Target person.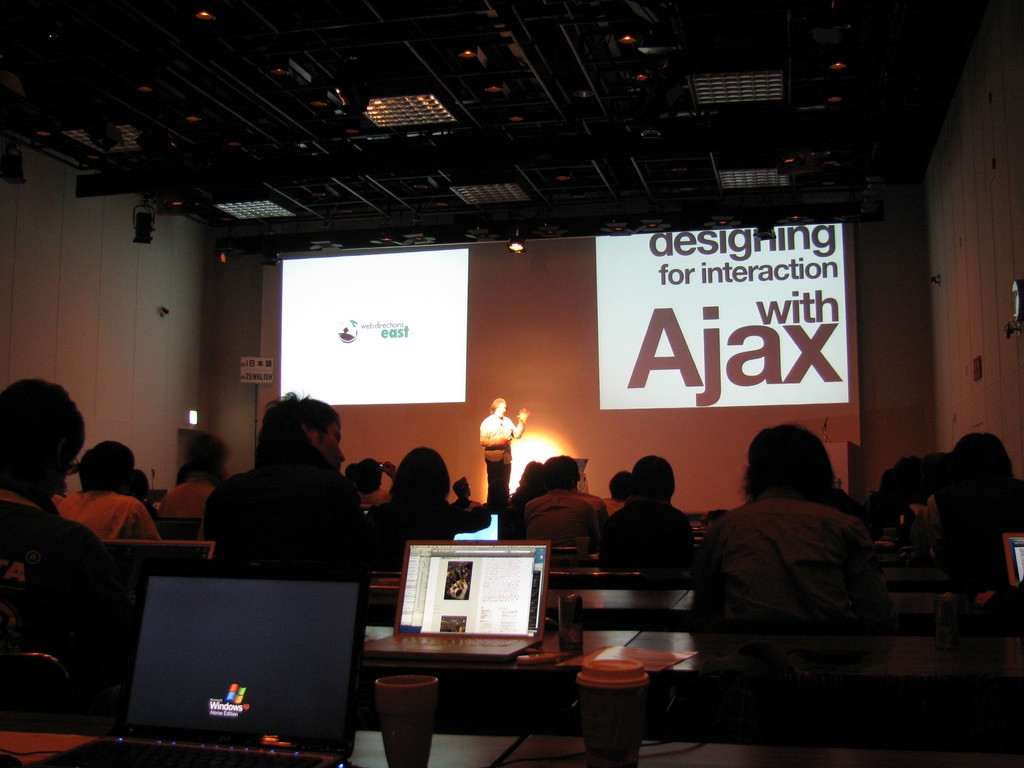
Target region: (0,376,147,723).
